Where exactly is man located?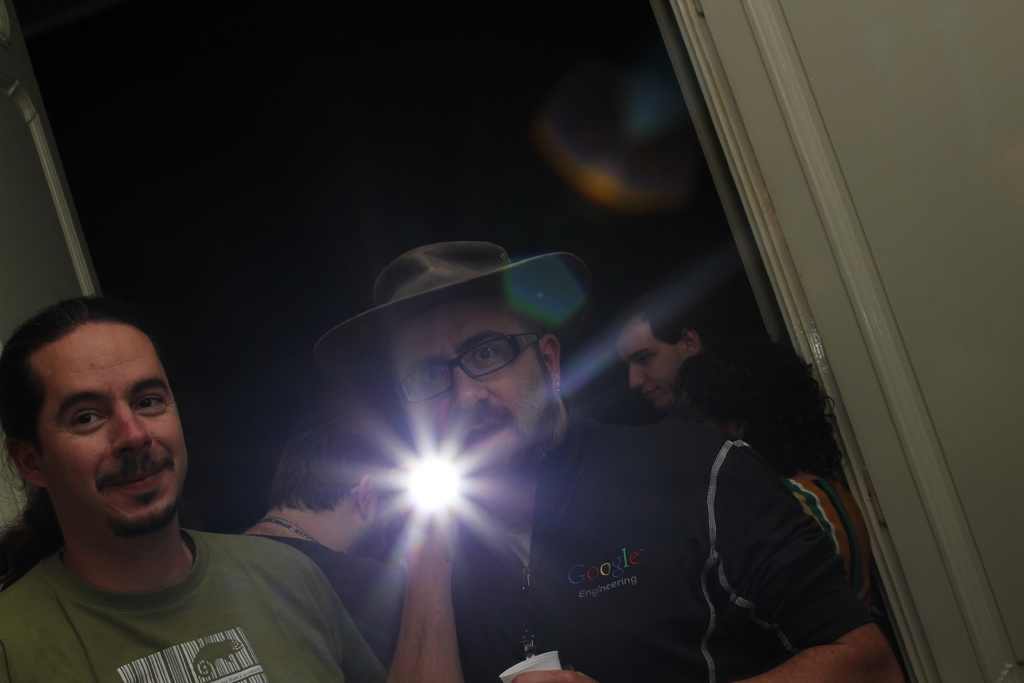
Its bounding box is x1=237, y1=392, x2=412, y2=682.
